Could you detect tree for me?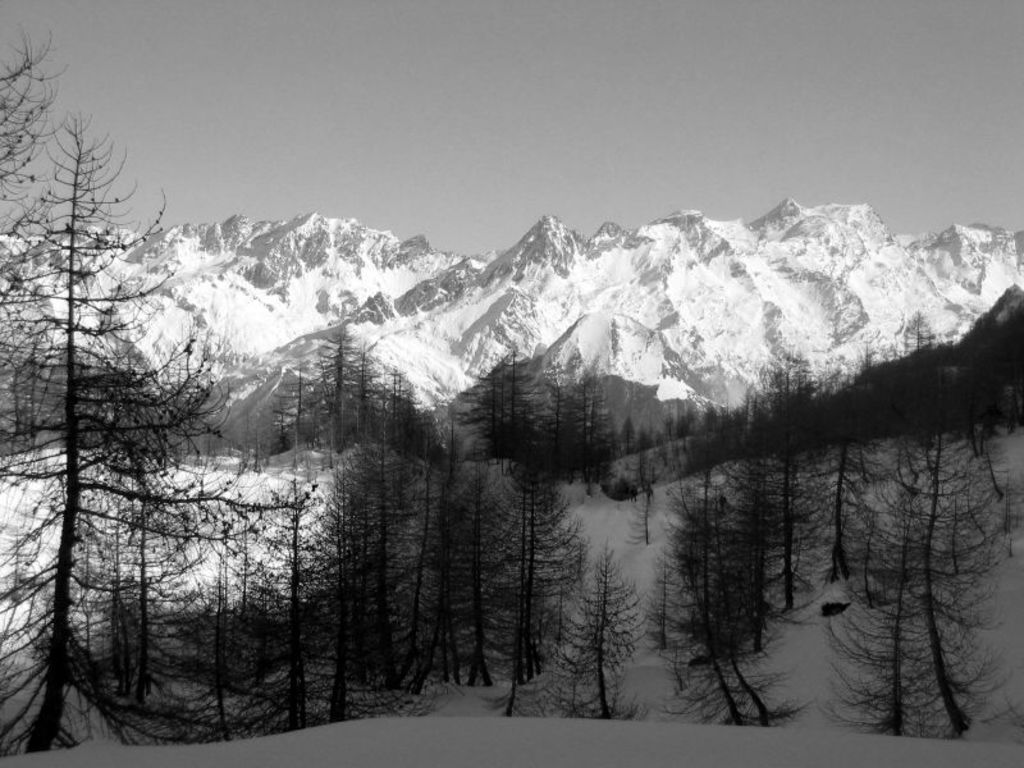
Detection result: [left=474, top=334, right=575, bottom=690].
